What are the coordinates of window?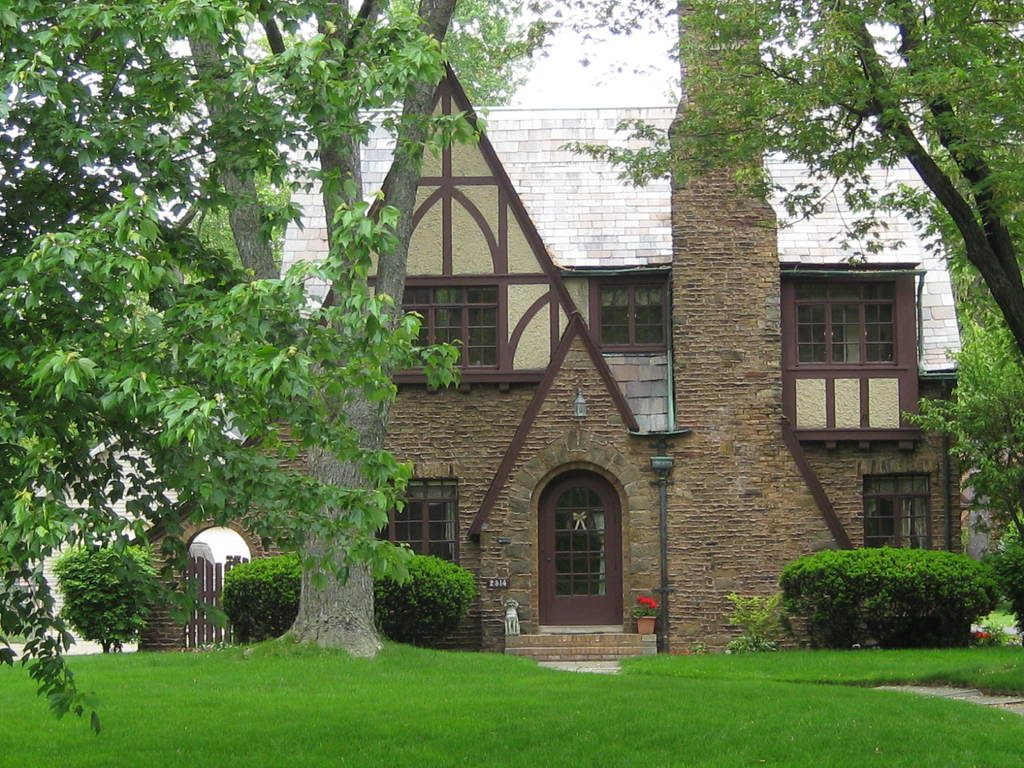
locate(589, 281, 678, 347).
